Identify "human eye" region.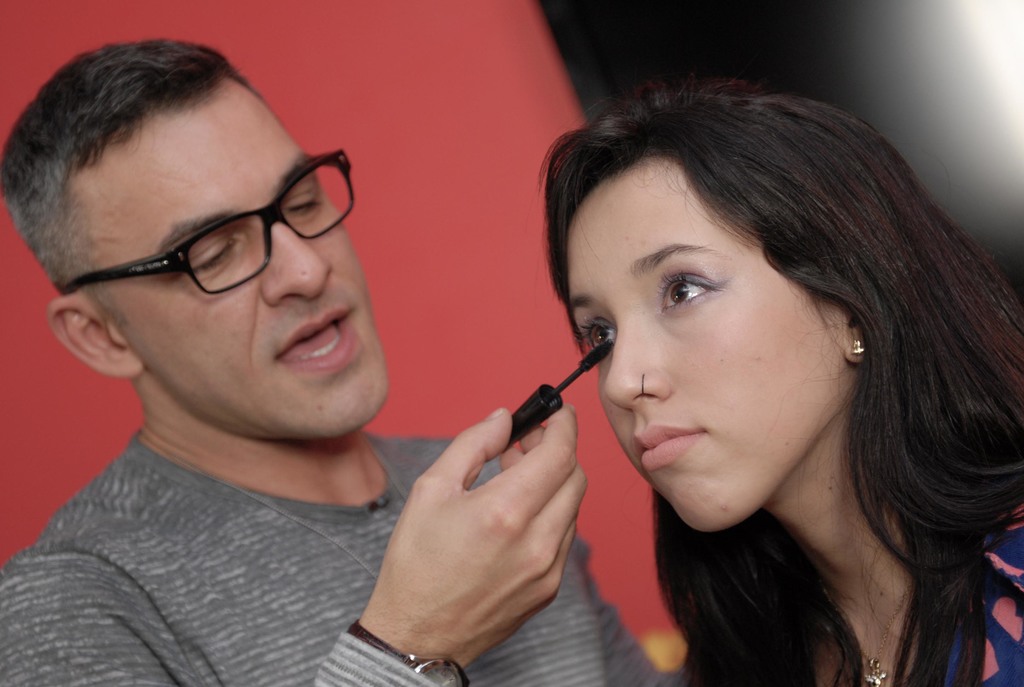
Region: {"left": 582, "top": 319, "right": 615, "bottom": 348}.
